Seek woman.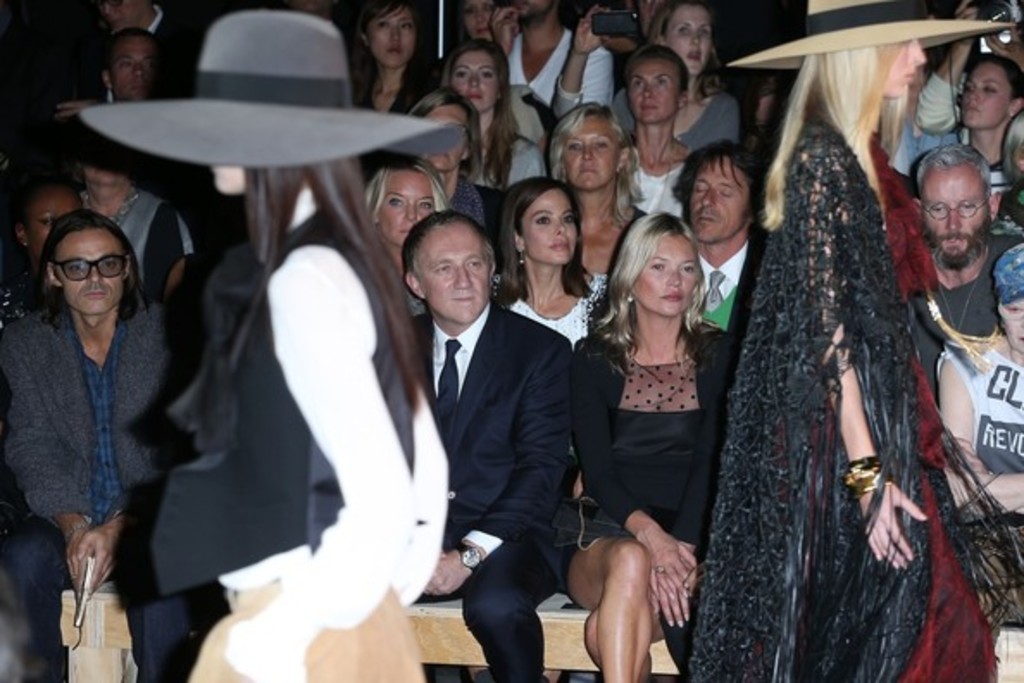
bbox(405, 90, 509, 240).
